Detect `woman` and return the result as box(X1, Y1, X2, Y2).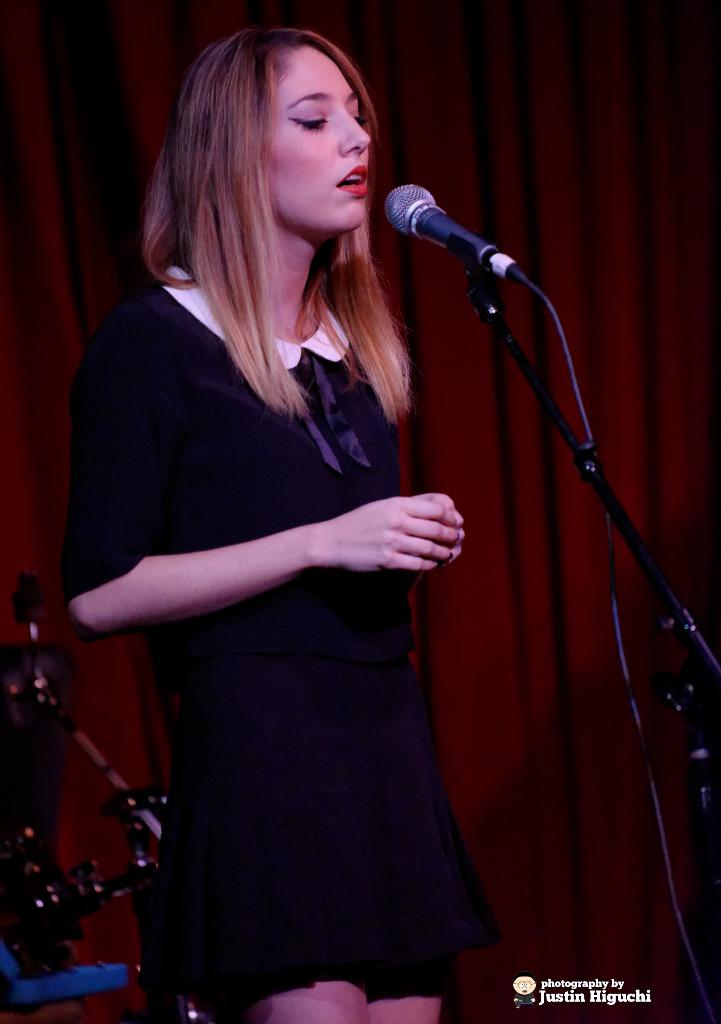
box(60, 42, 548, 1023).
